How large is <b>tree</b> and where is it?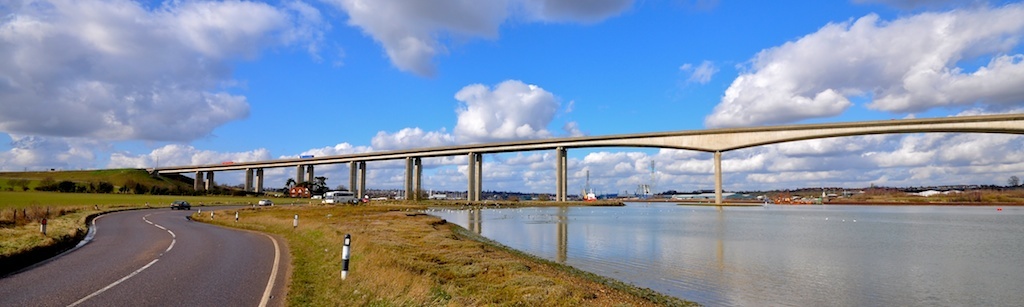
Bounding box: <box>285,177,333,201</box>.
